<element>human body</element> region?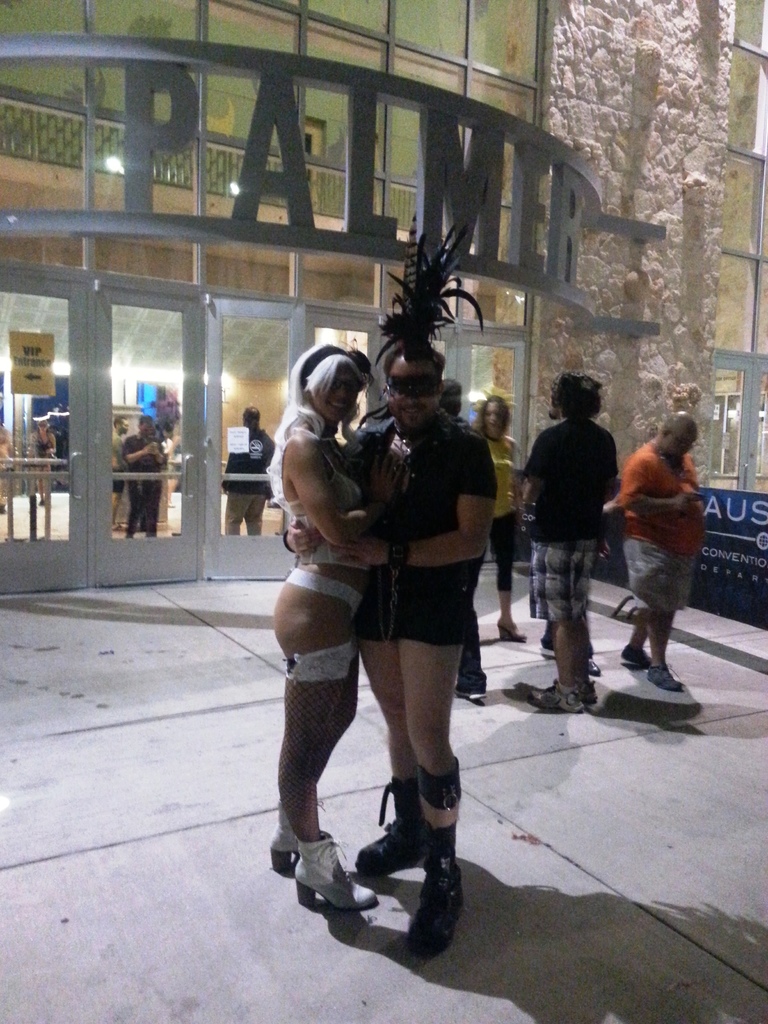
crop(223, 410, 272, 537)
